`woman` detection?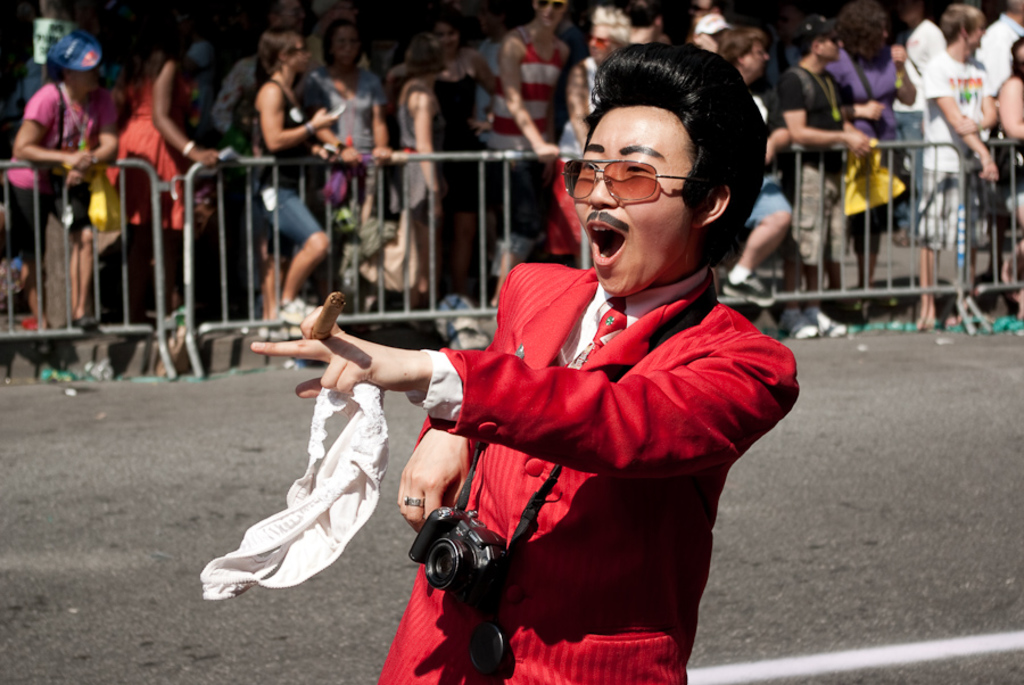
pyautogui.locateOnScreen(101, 13, 228, 316)
